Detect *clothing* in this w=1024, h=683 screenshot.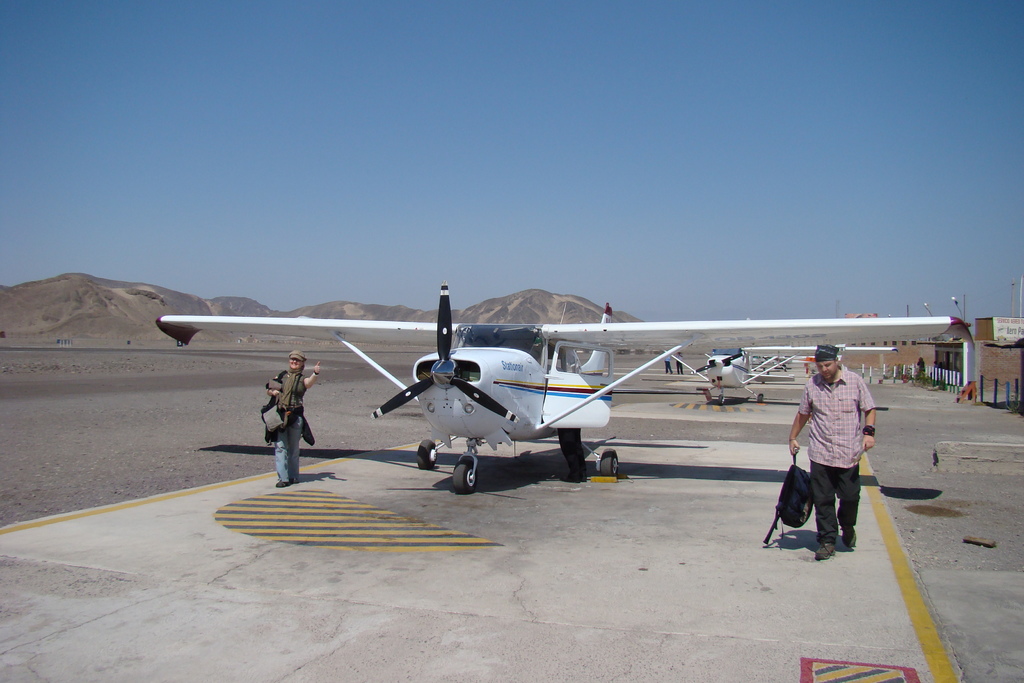
Detection: bbox=[788, 358, 887, 562].
